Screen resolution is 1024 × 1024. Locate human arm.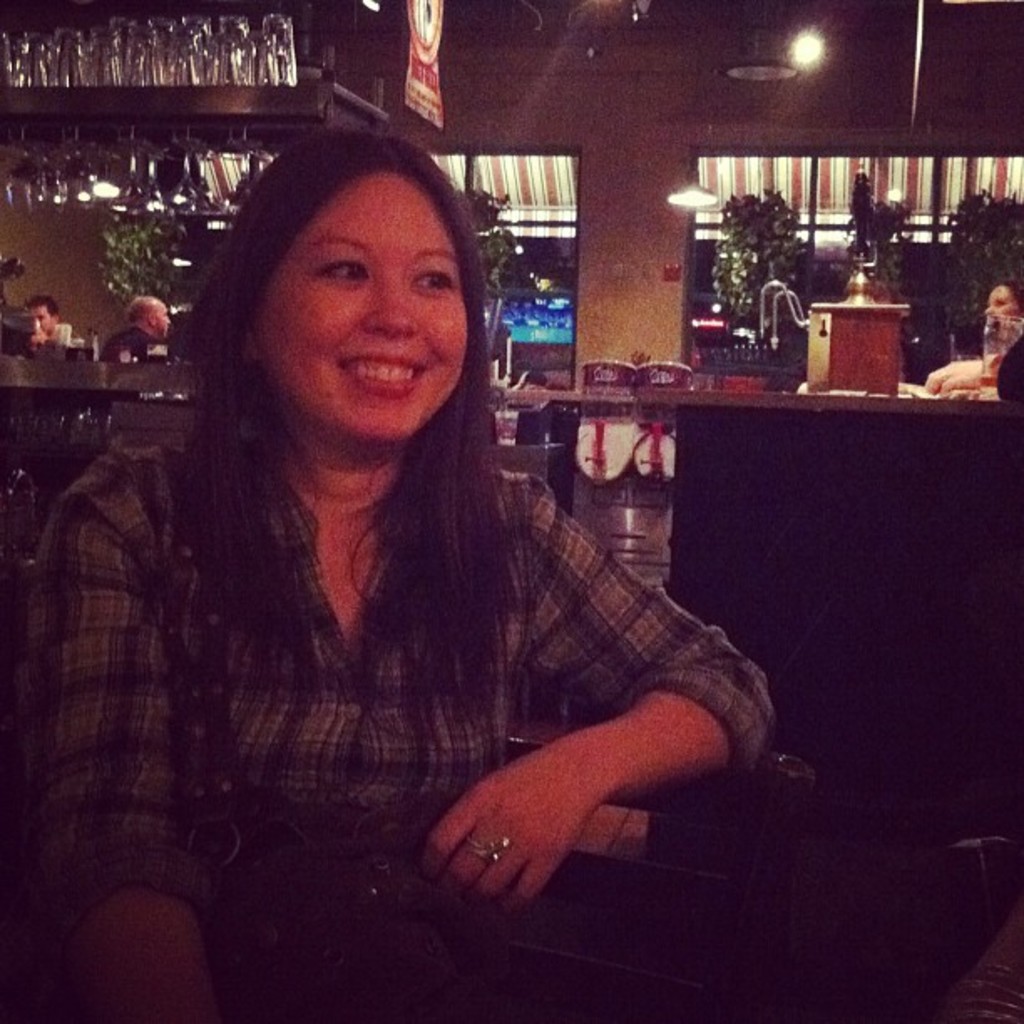
x1=50 y1=453 x2=266 y2=1022.
